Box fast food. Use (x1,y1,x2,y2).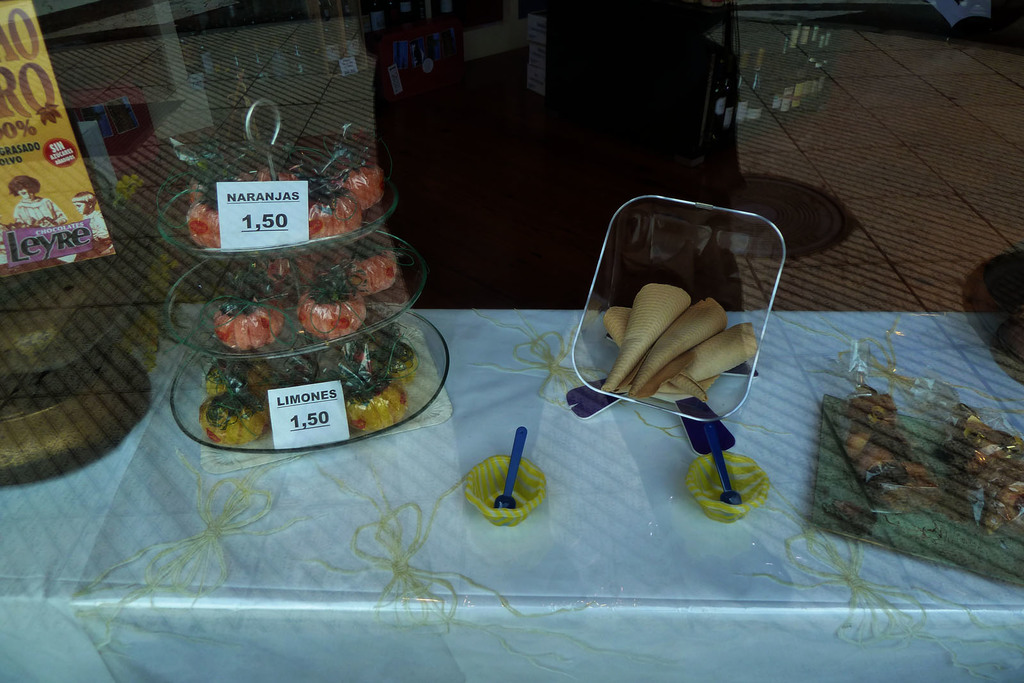
(299,269,369,335).
